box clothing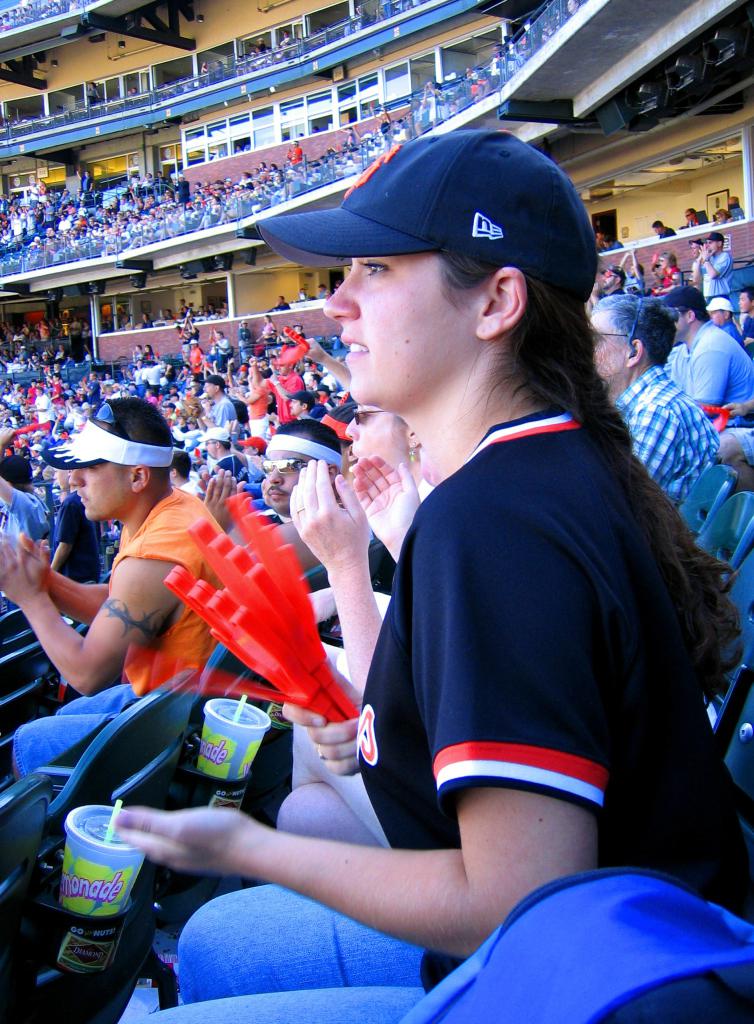
left=12, top=490, right=244, bottom=777
